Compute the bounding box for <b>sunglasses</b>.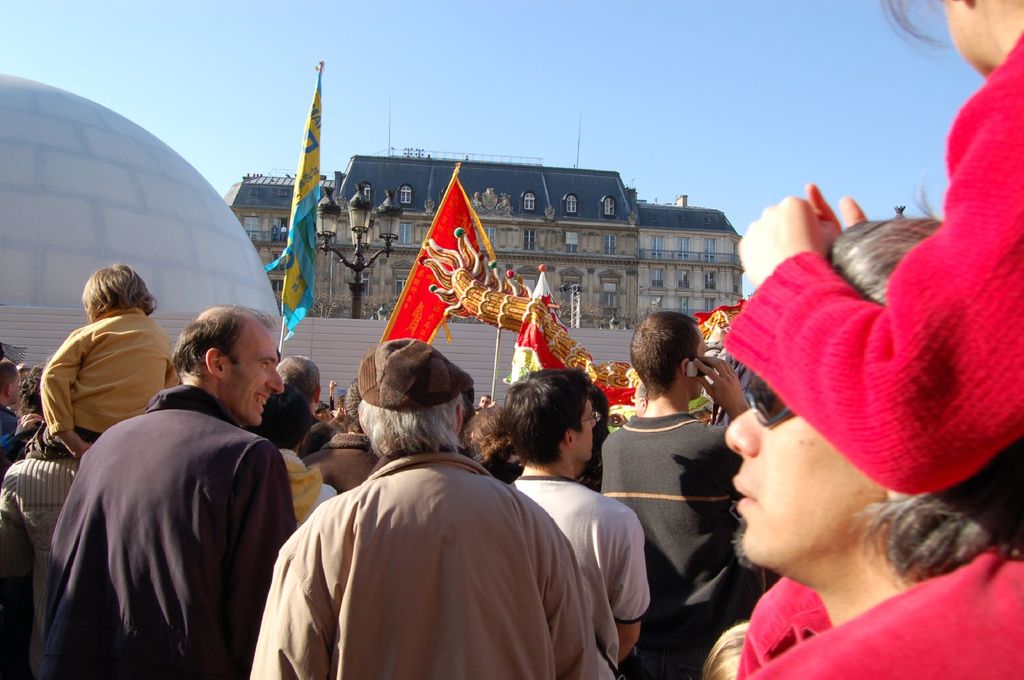
<box>748,382,787,427</box>.
